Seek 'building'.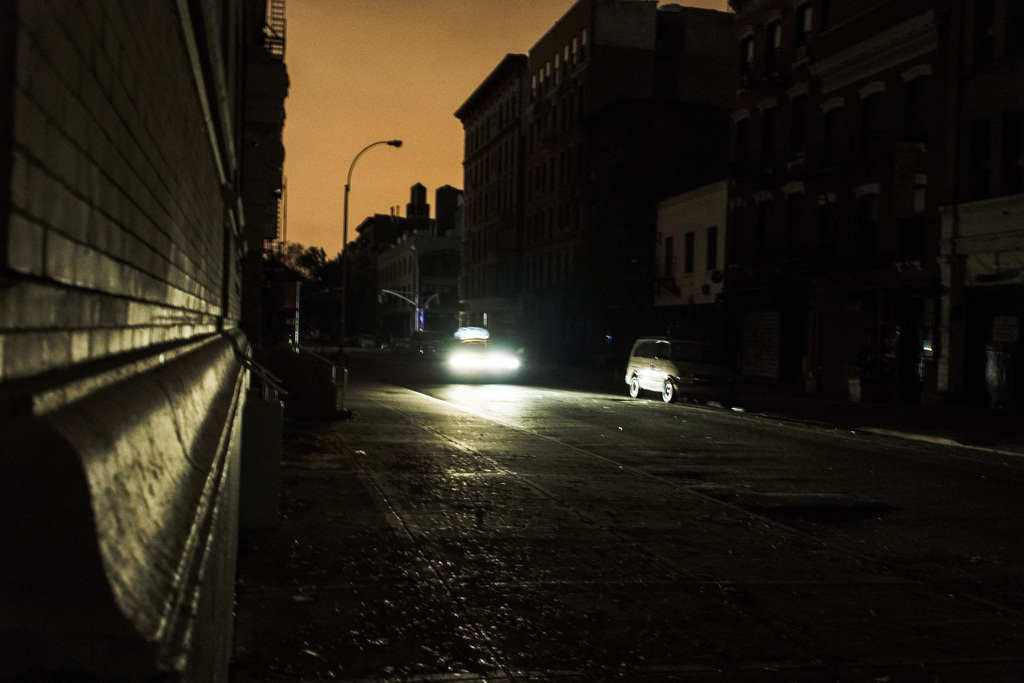
<bbox>0, 0, 269, 682</bbox>.
